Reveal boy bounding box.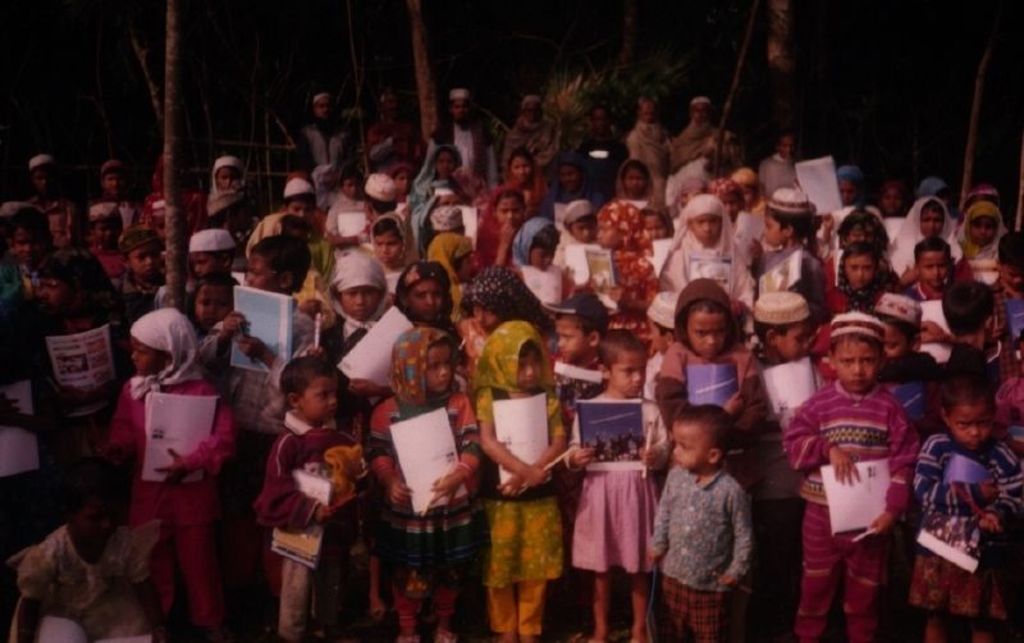
Revealed: (x1=122, y1=231, x2=168, y2=292).
